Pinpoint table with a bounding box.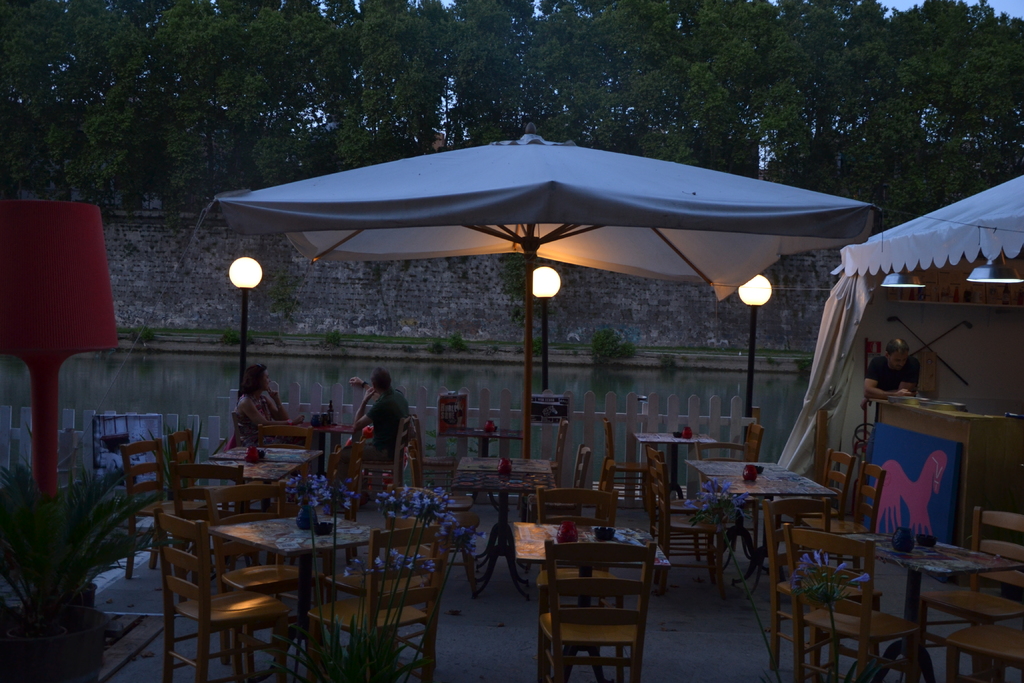
bbox=[632, 431, 716, 501].
